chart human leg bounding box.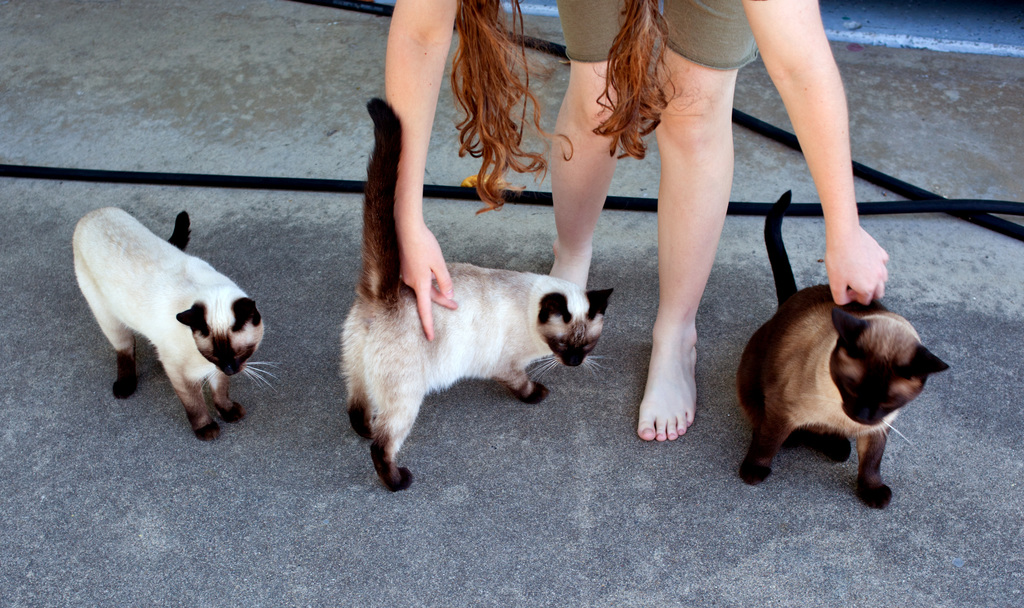
Charted: 548:0:628:291.
